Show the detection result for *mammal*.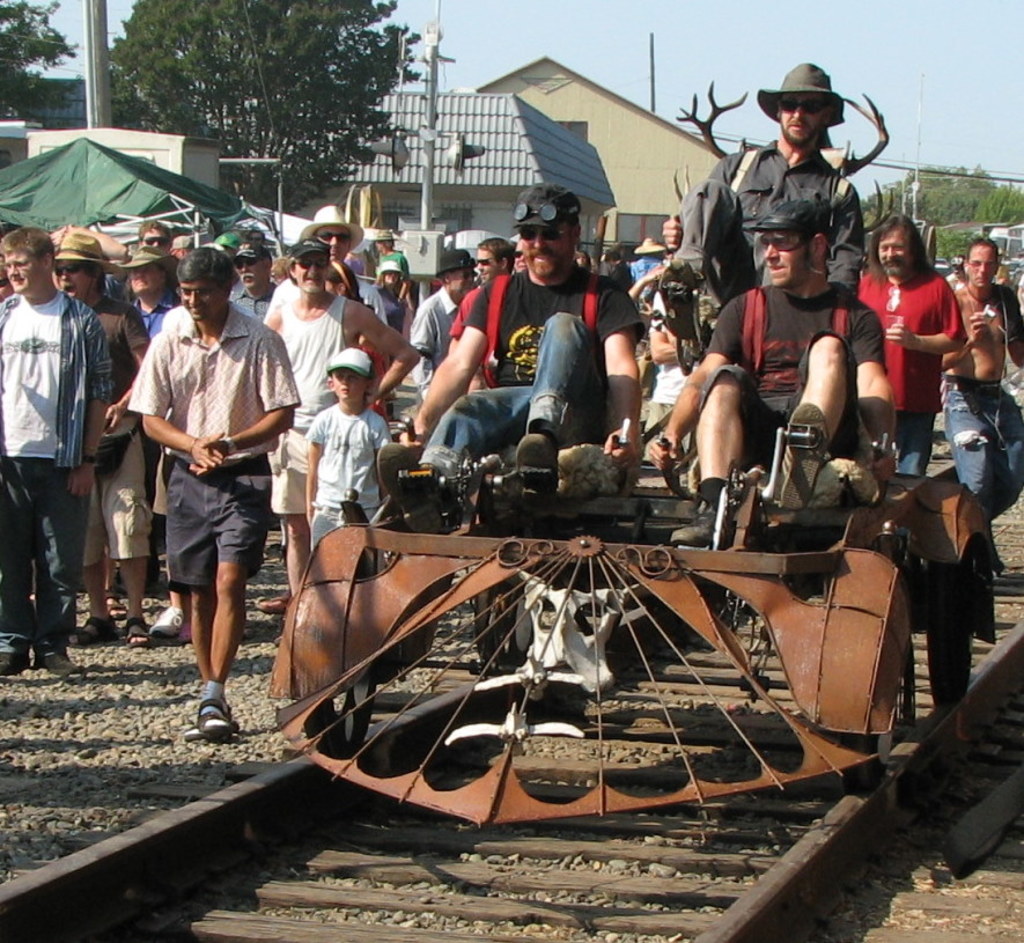
[x1=126, y1=263, x2=278, y2=722].
